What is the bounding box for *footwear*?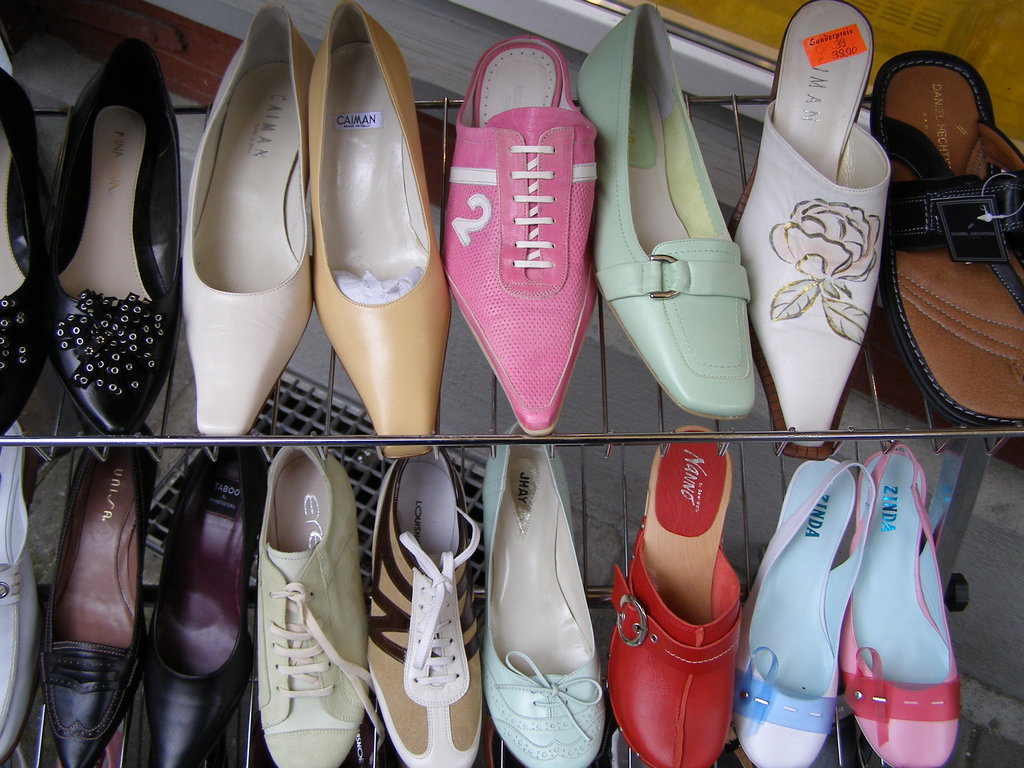
{"left": 574, "top": 3, "right": 750, "bottom": 415}.
